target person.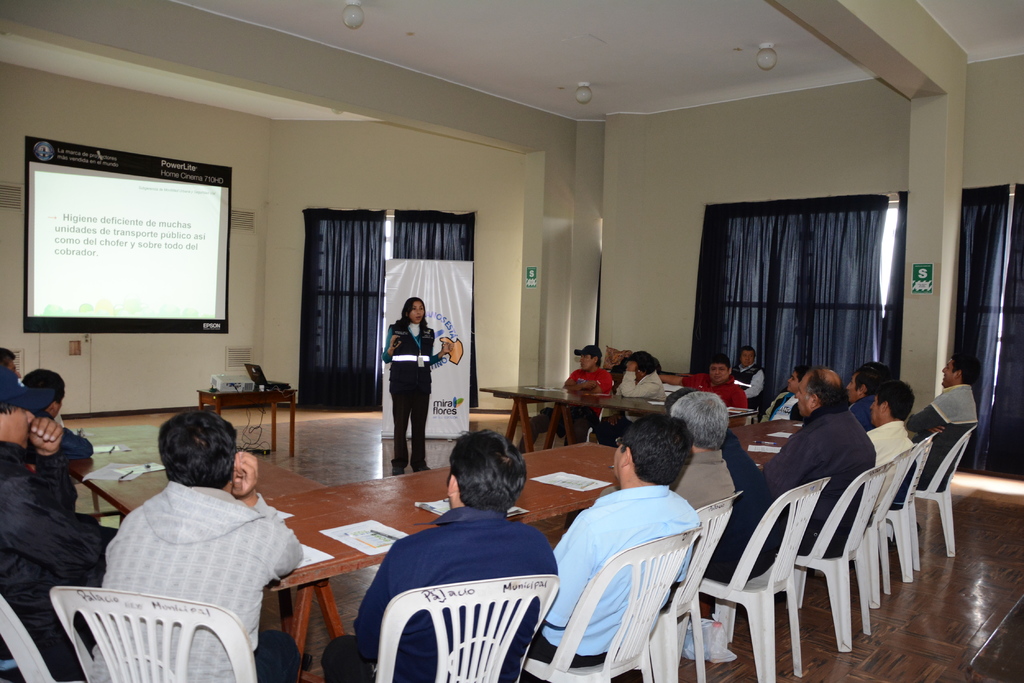
Target region: bbox=[869, 359, 893, 380].
